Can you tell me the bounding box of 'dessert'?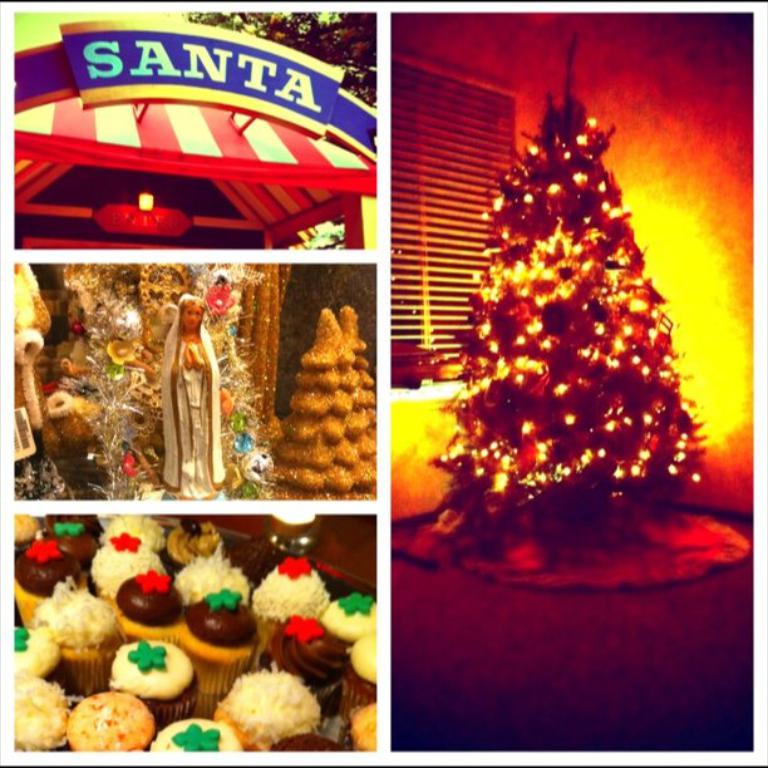
(left=44, top=512, right=100, bottom=535).
